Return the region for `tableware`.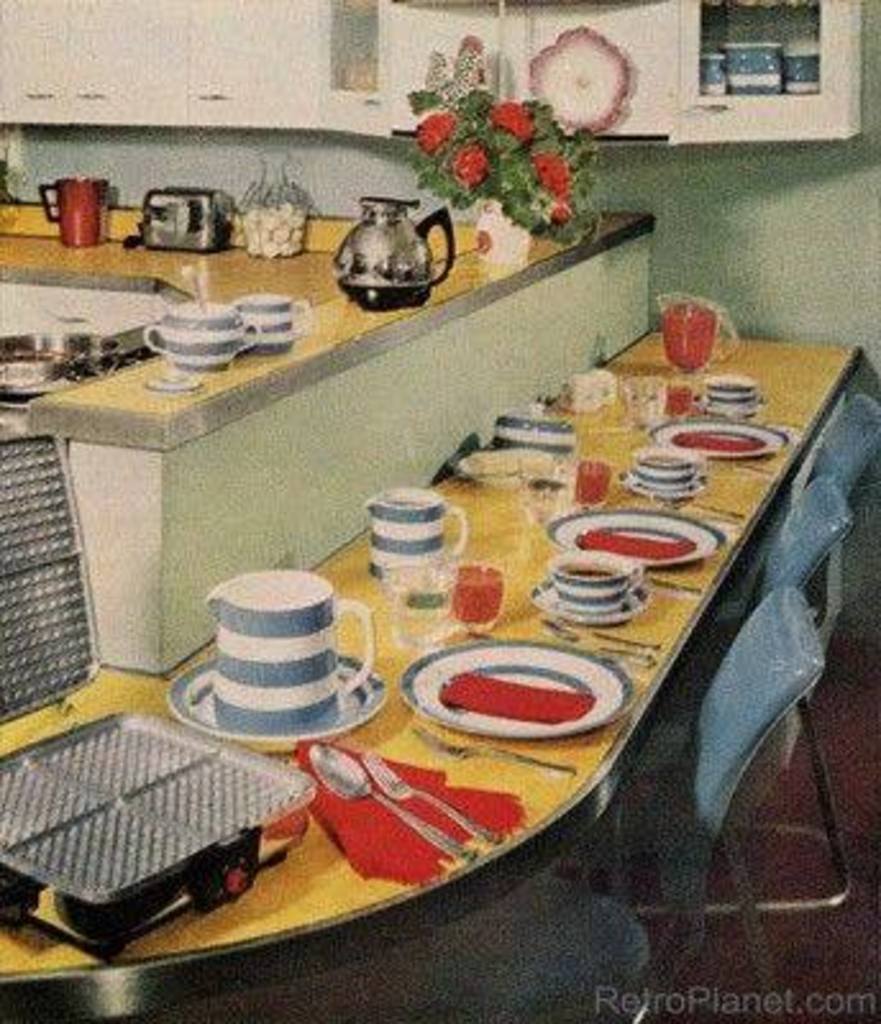
(0,420,100,719).
